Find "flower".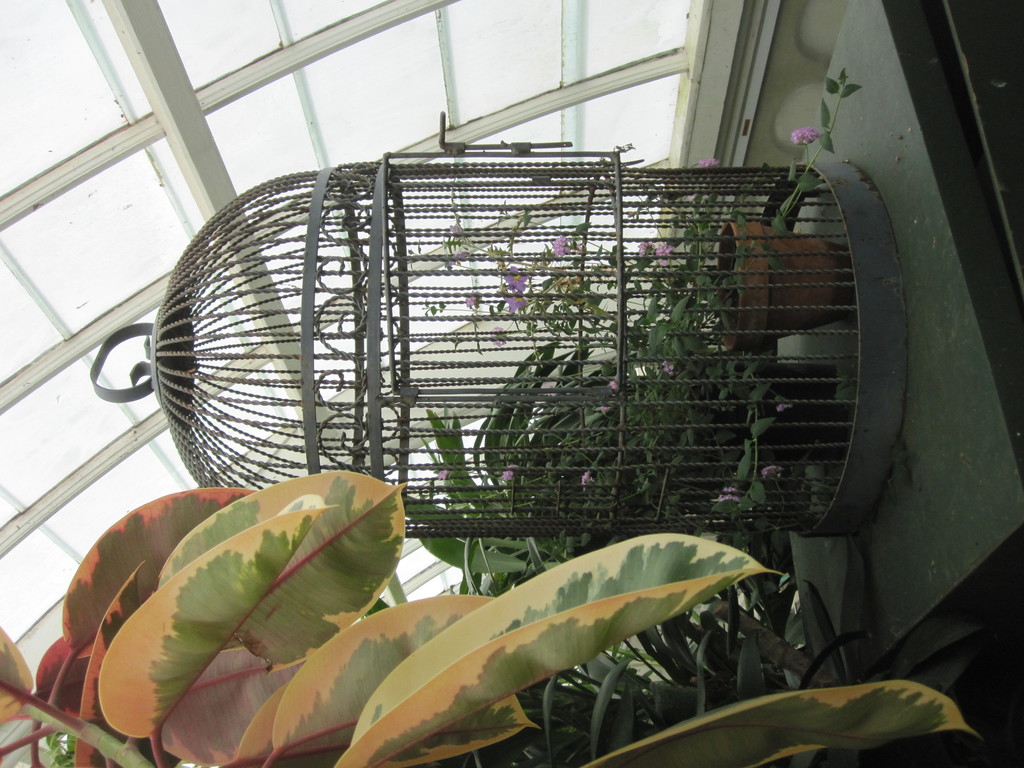
(694, 157, 722, 169).
